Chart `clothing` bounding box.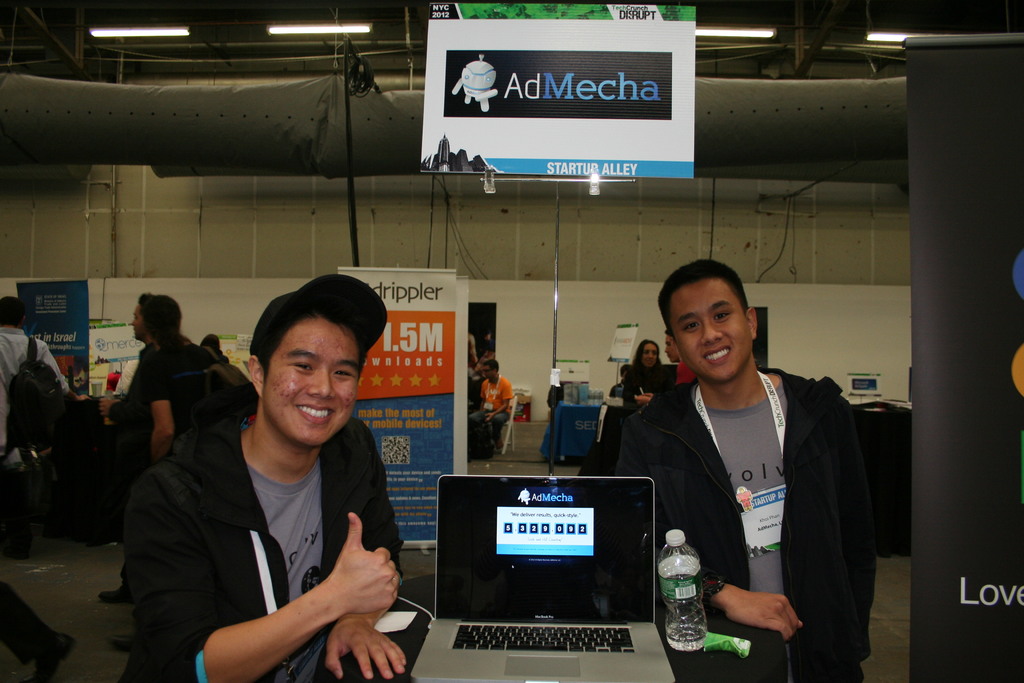
Charted: <box>608,381,625,395</box>.
